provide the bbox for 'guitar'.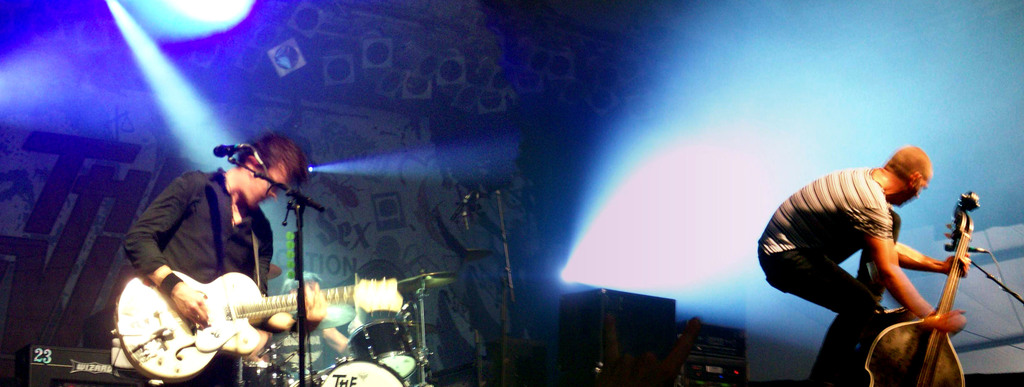
[left=109, top=267, right=405, bottom=383].
